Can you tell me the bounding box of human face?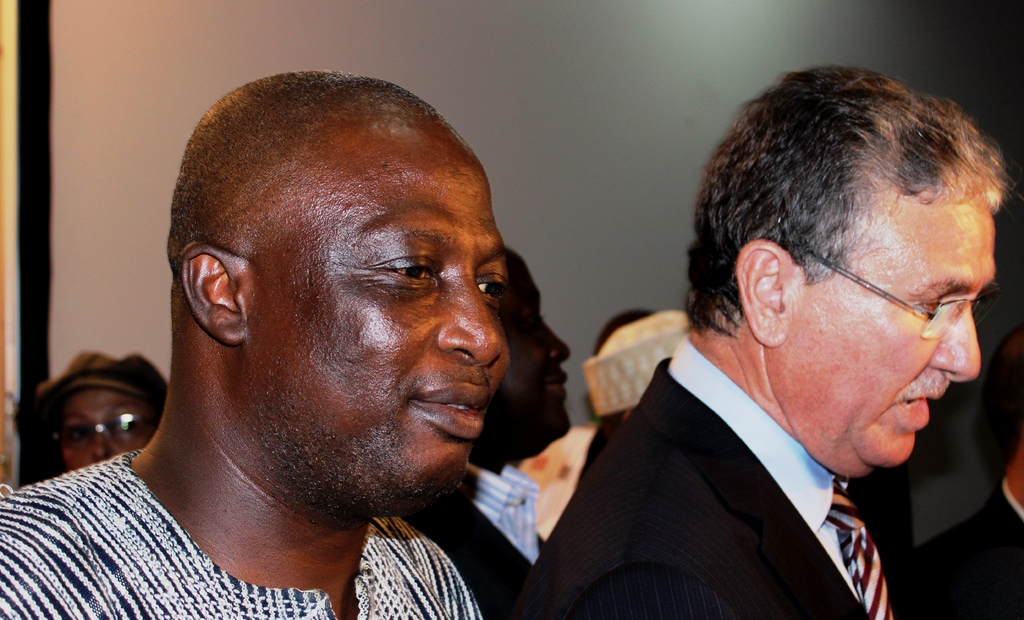
Rect(780, 202, 996, 469).
